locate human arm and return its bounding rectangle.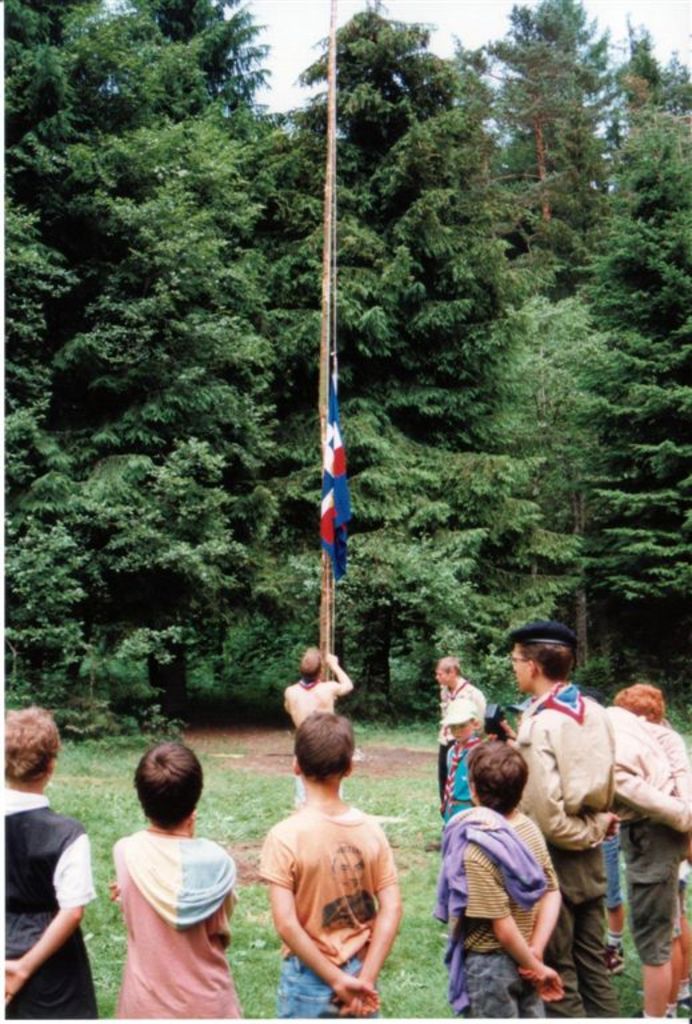
(253,828,383,1019).
